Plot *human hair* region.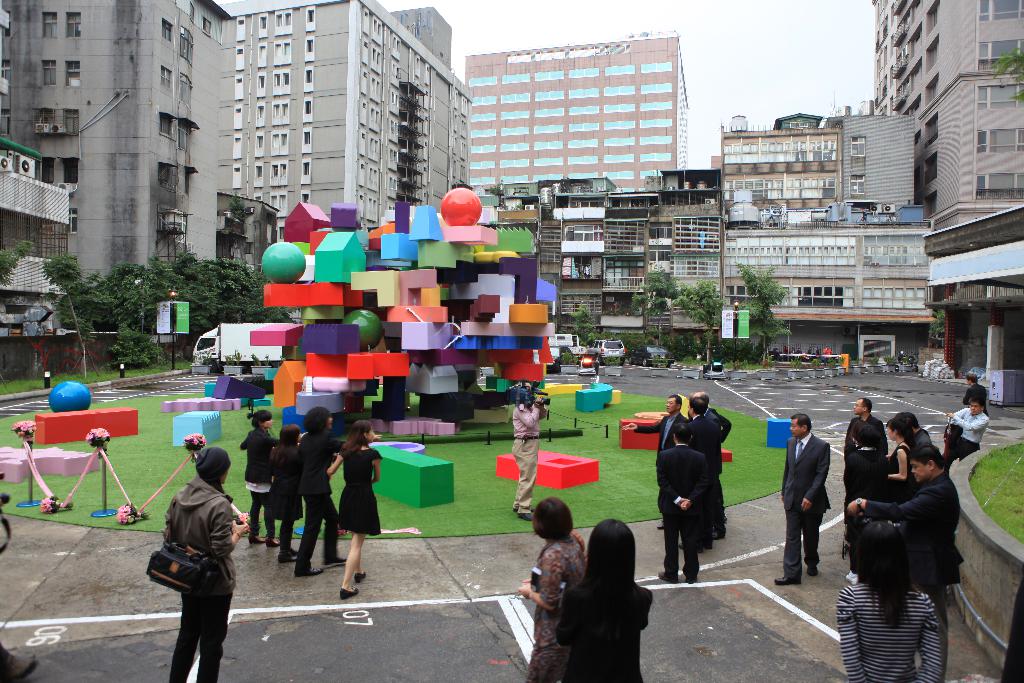
Plotted at (x1=857, y1=520, x2=917, y2=625).
